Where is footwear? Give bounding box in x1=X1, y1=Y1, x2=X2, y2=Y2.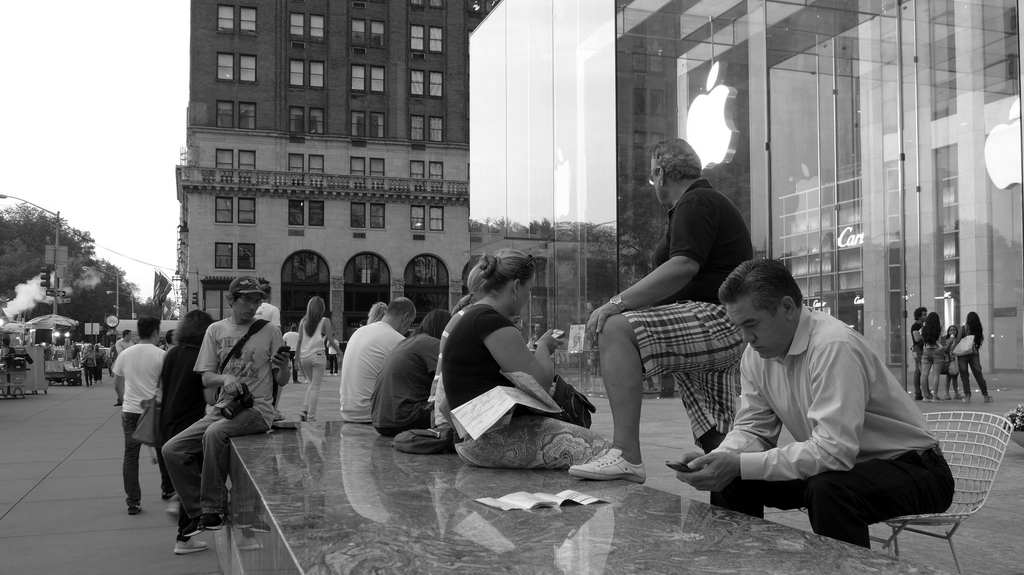
x1=961, y1=396, x2=971, y2=402.
